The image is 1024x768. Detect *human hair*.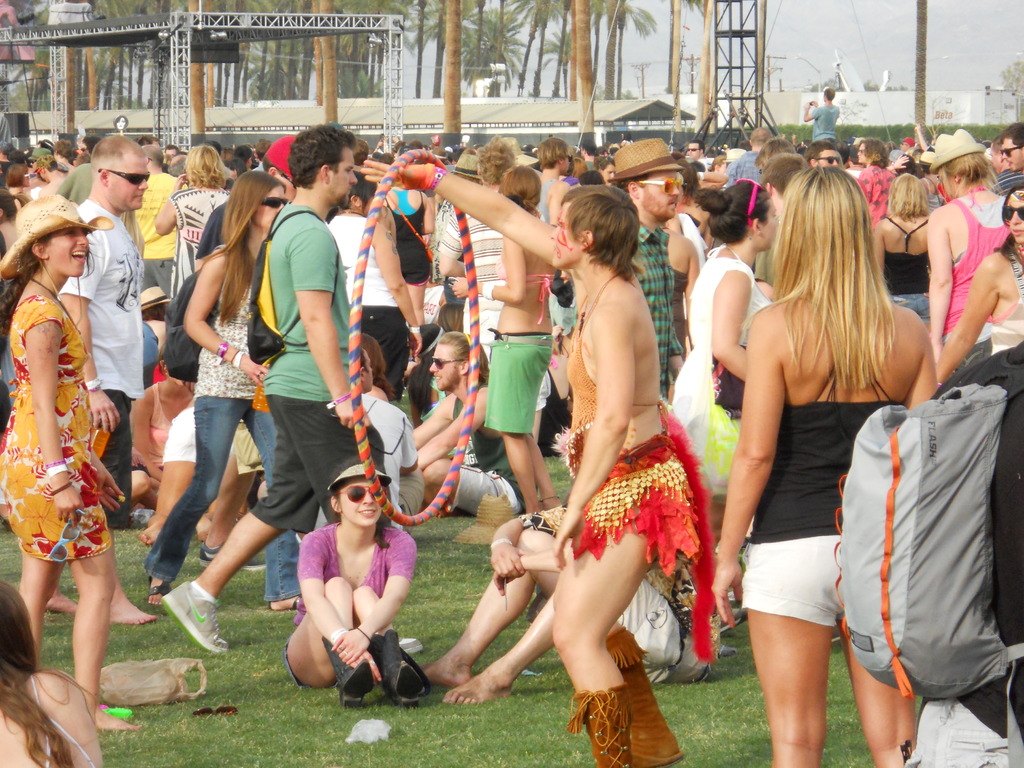
Detection: 563:179:644:284.
